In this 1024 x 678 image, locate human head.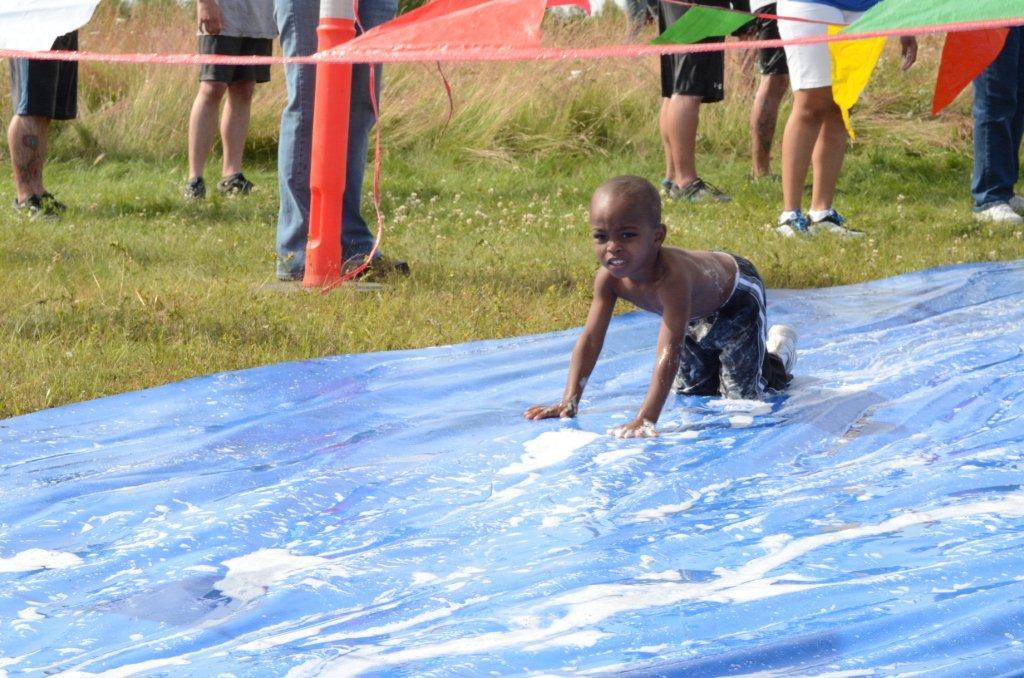
Bounding box: BBox(591, 172, 685, 270).
